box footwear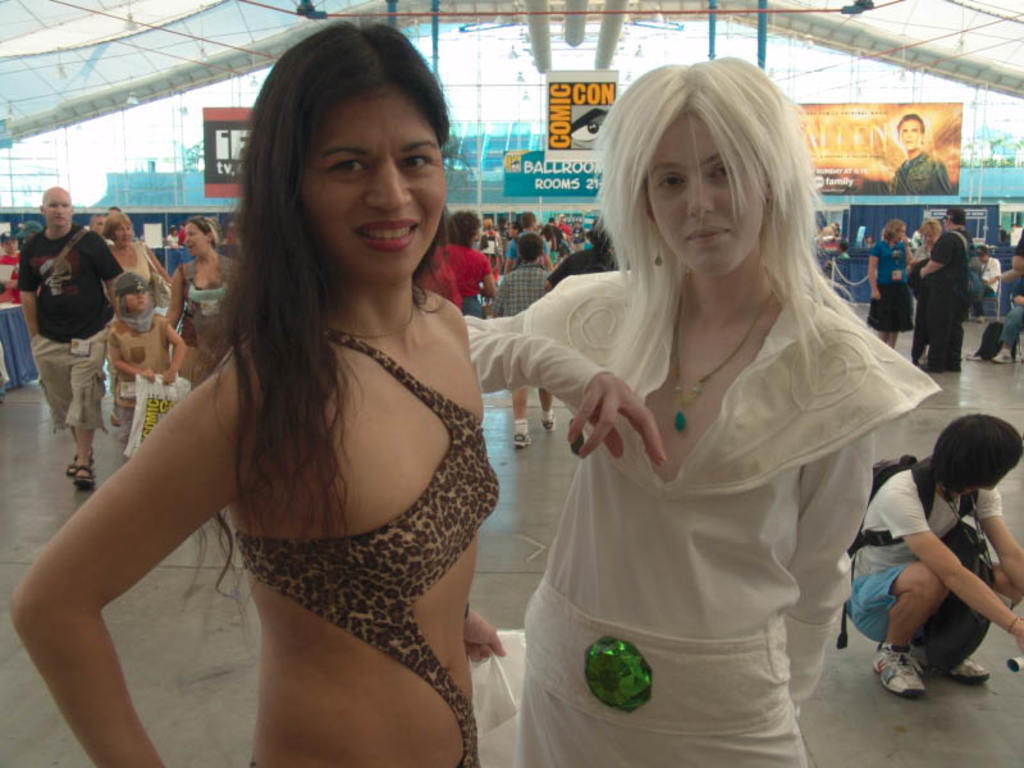
[69,461,96,490]
